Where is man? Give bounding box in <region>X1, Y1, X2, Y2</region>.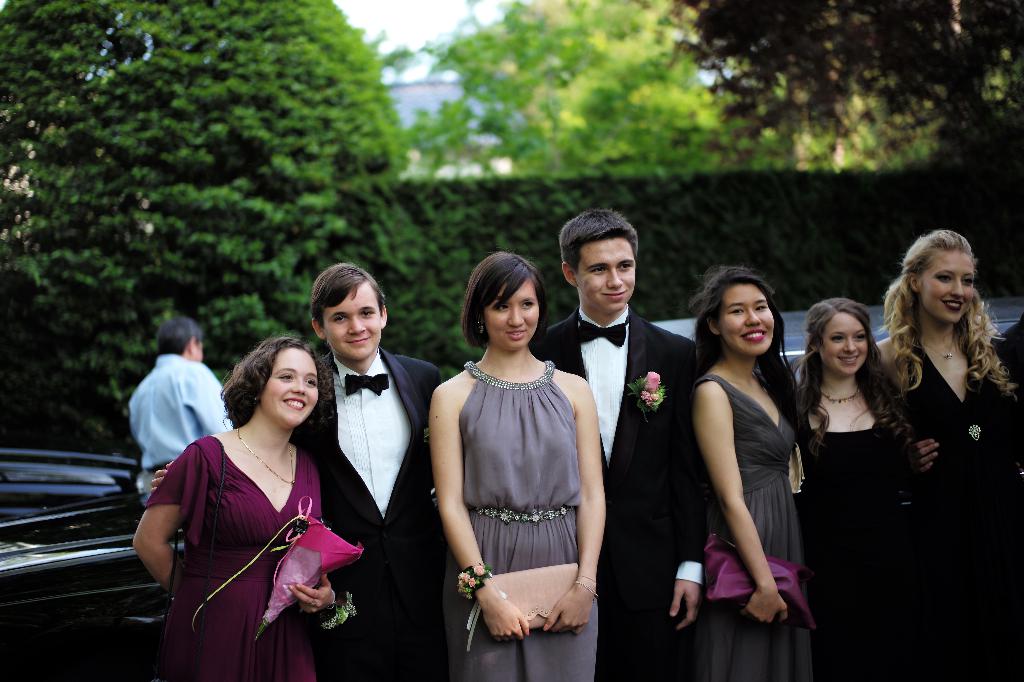
<region>530, 206, 707, 681</region>.
